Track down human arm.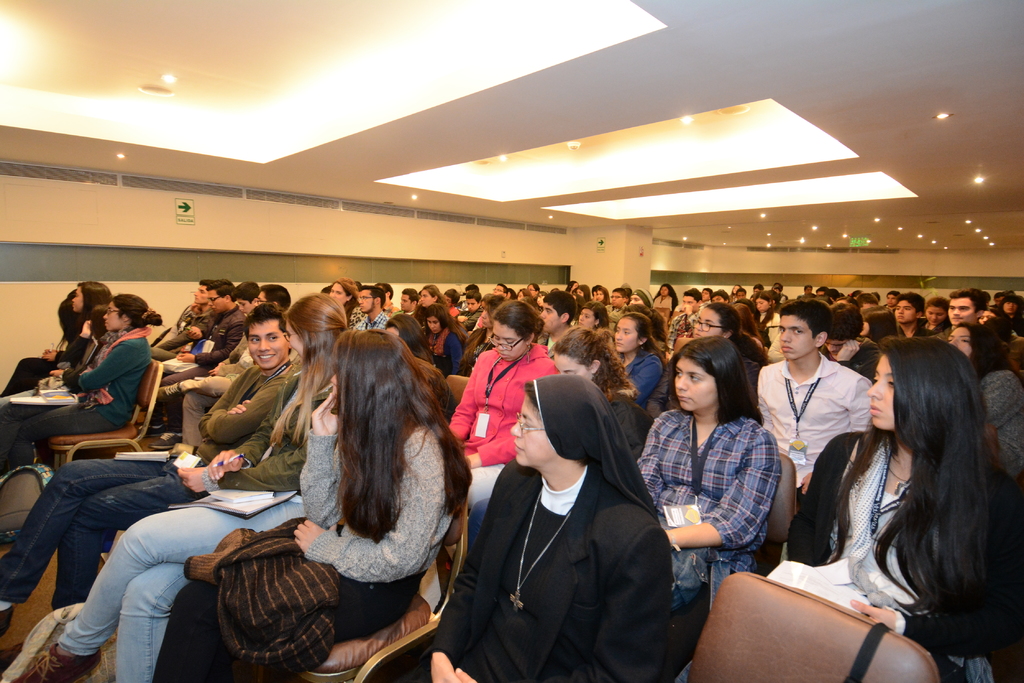
Tracked to <bbox>631, 366, 659, 401</bbox>.
